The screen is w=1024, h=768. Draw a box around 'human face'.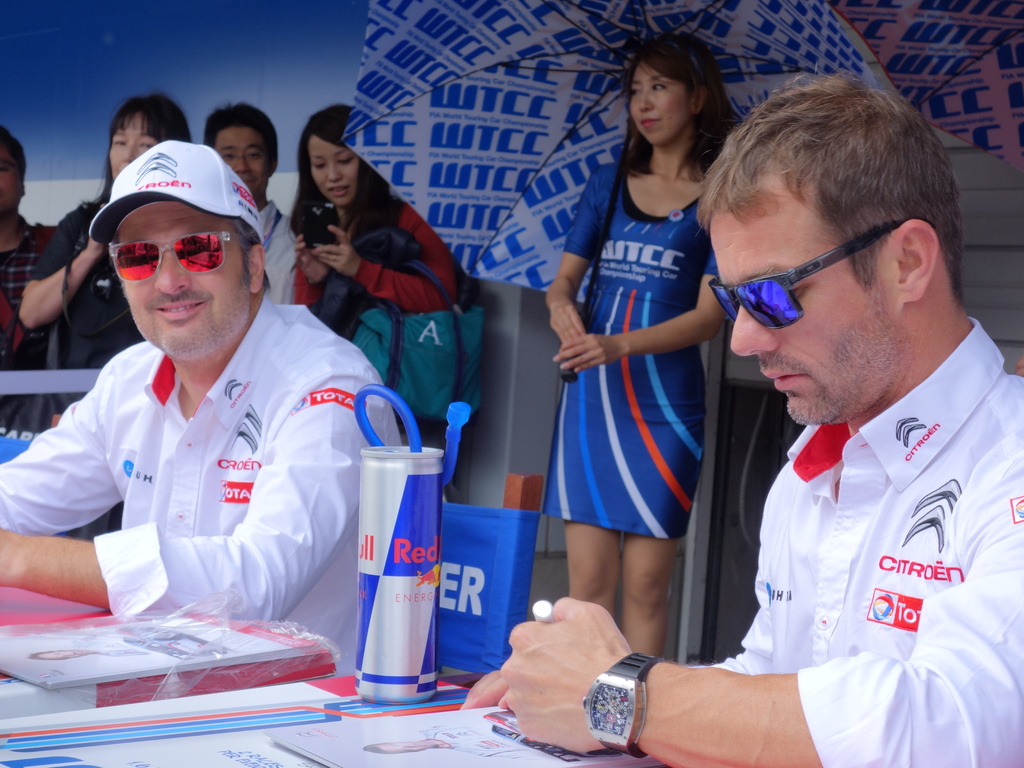
bbox=[707, 201, 909, 424].
